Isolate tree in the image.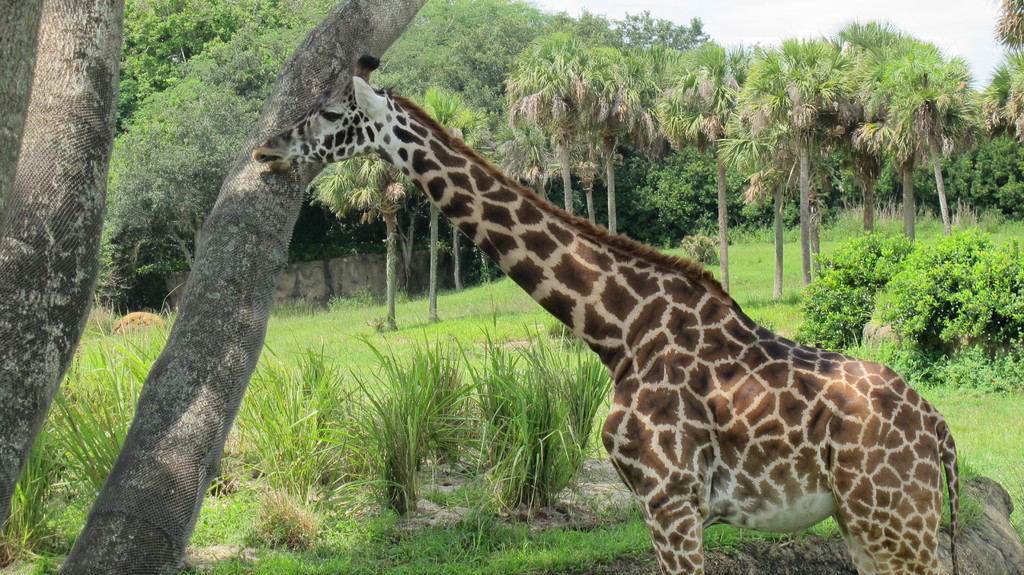
Isolated region: pyautogui.locateOnScreen(0, 0, 428, 574).
